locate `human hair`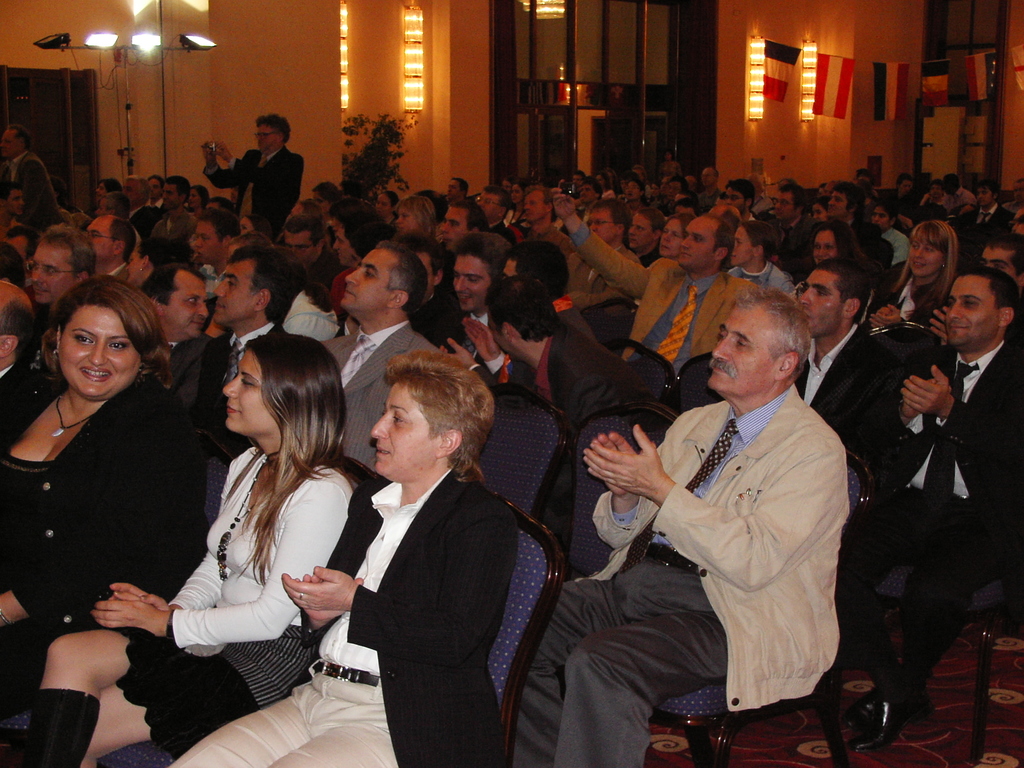
detection(166, 175, 189, 205)
